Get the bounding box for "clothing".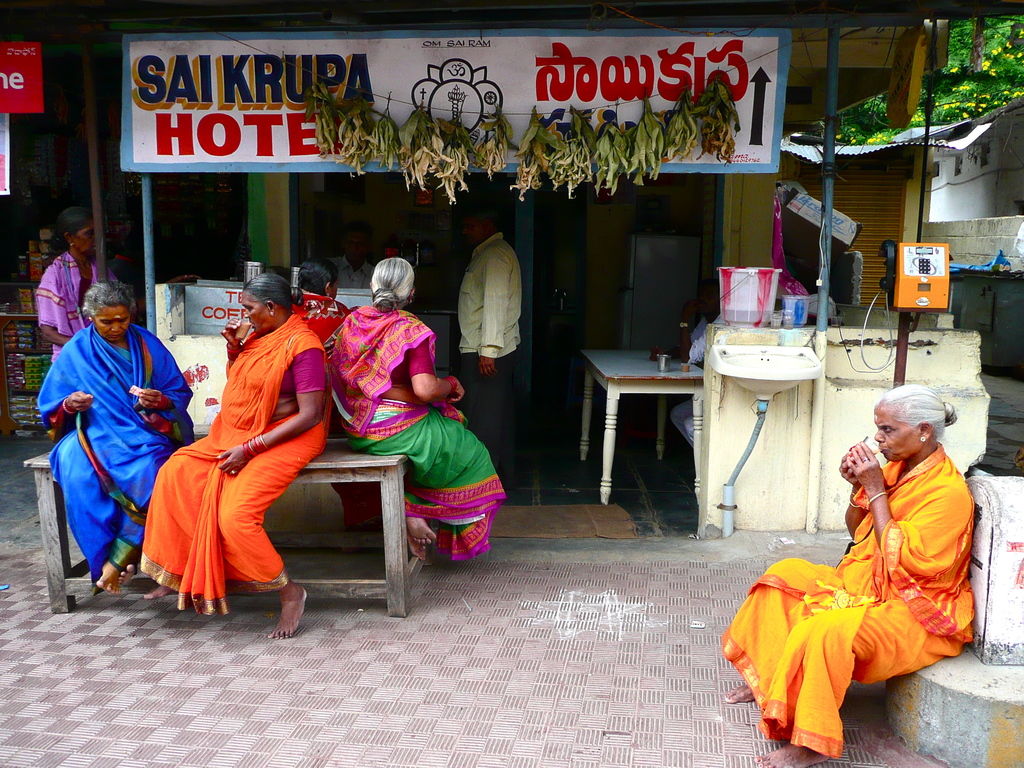
pyautogui.locateOnScreen(446, 229, 531, 477).
